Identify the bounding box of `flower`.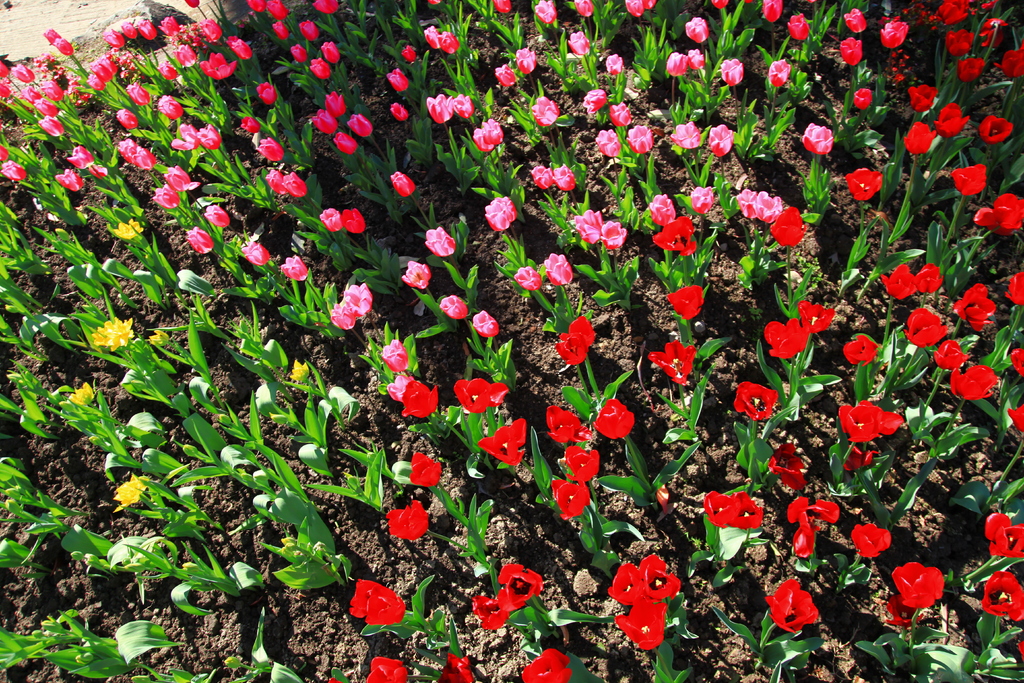
566, 447, 598, 483.
